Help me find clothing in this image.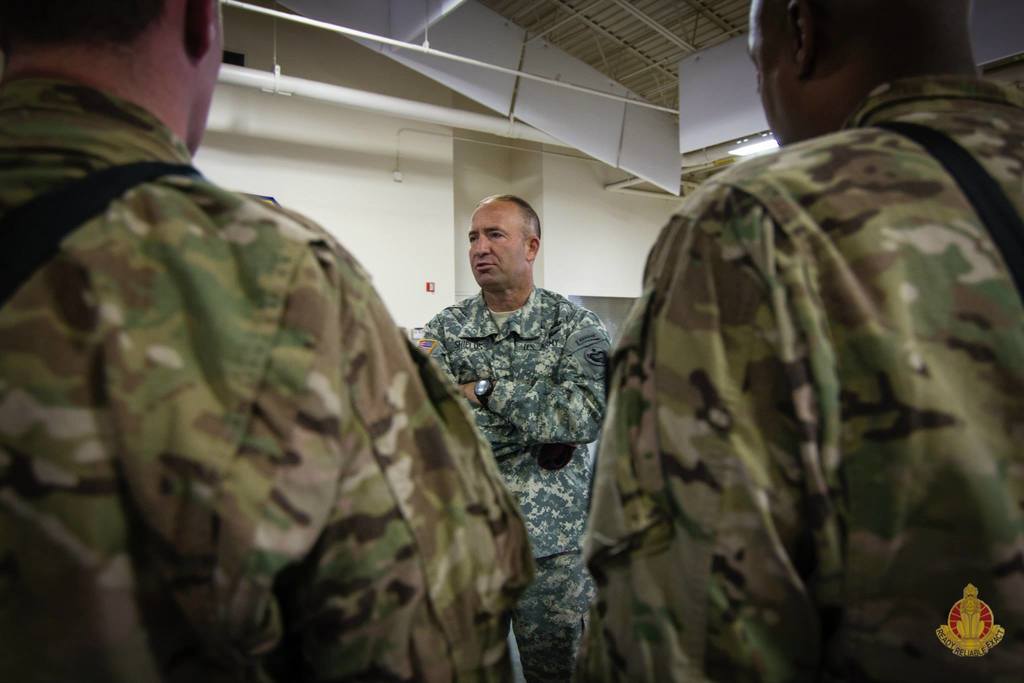
Found it: l=559, t=74, r=1023, b=680.
